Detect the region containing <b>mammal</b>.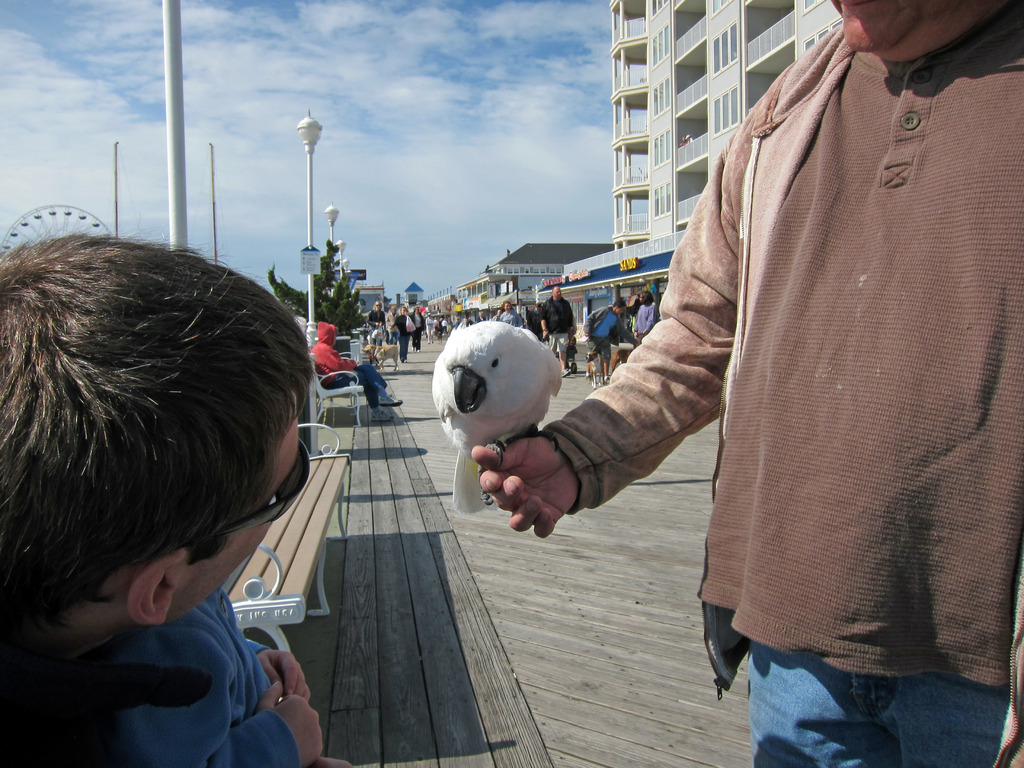
{"x1": 434, "y1": 314, "x2": 443, "y2": 343}.
